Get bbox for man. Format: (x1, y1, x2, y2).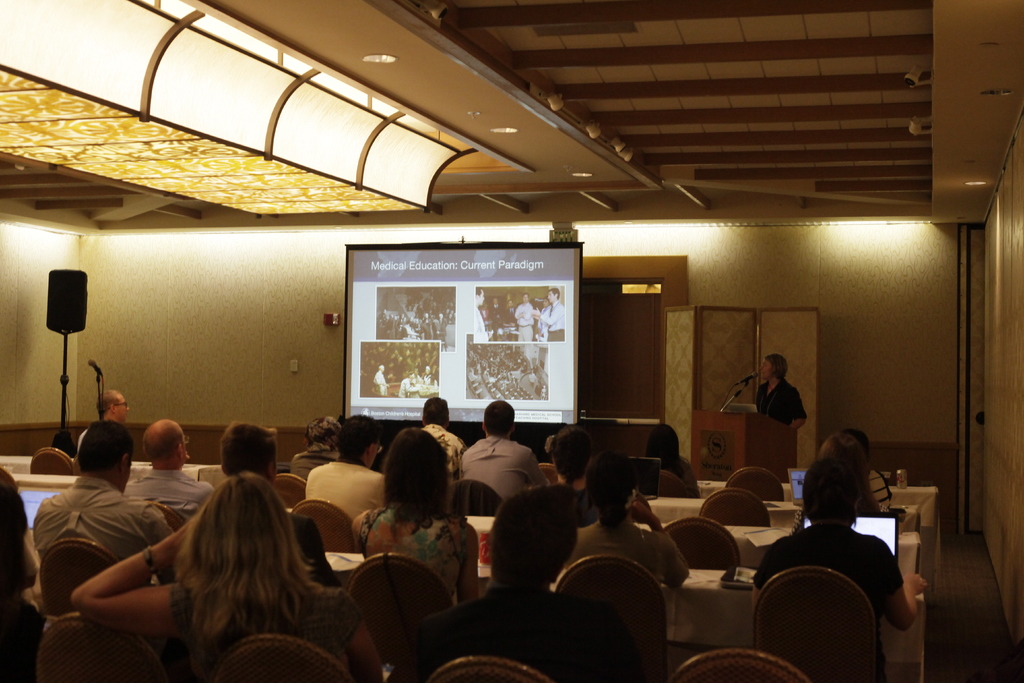
(221, 417, 332, 587).
